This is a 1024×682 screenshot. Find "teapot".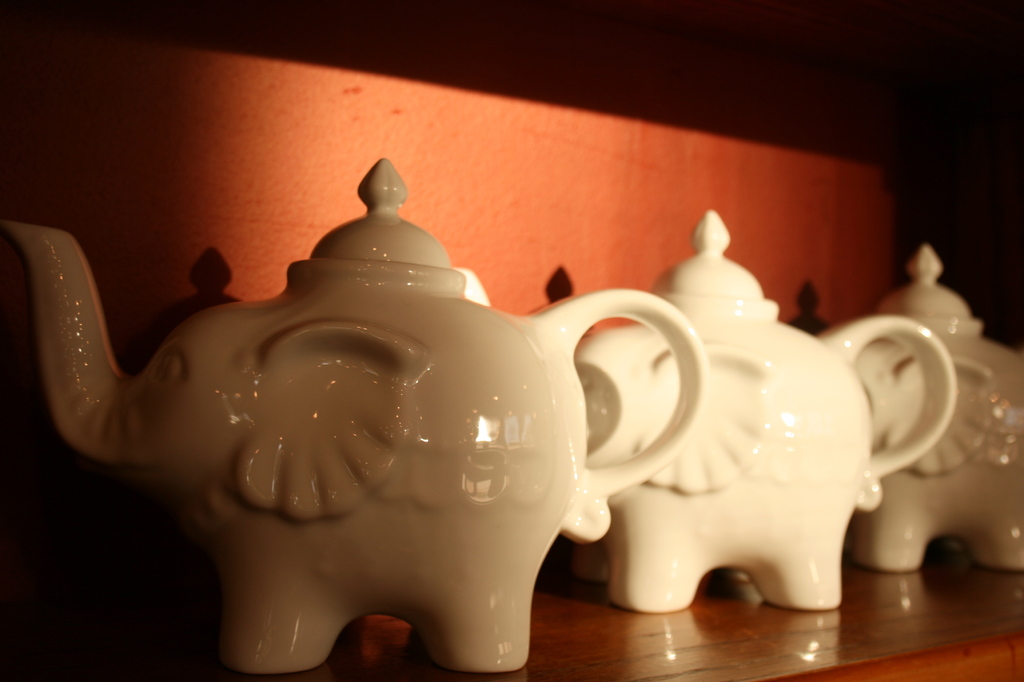
Bounding box: [x1=856, y1=245, x2=1023, y2=572].
